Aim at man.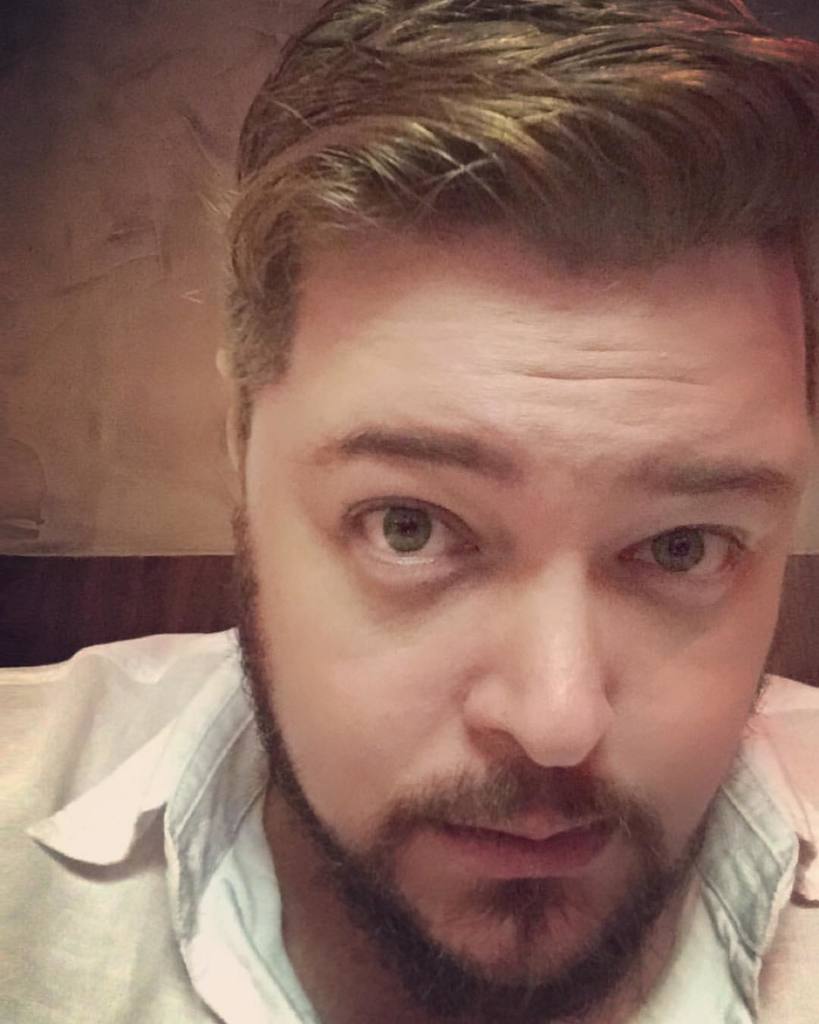
Aimed at (61,22,818,1023).
